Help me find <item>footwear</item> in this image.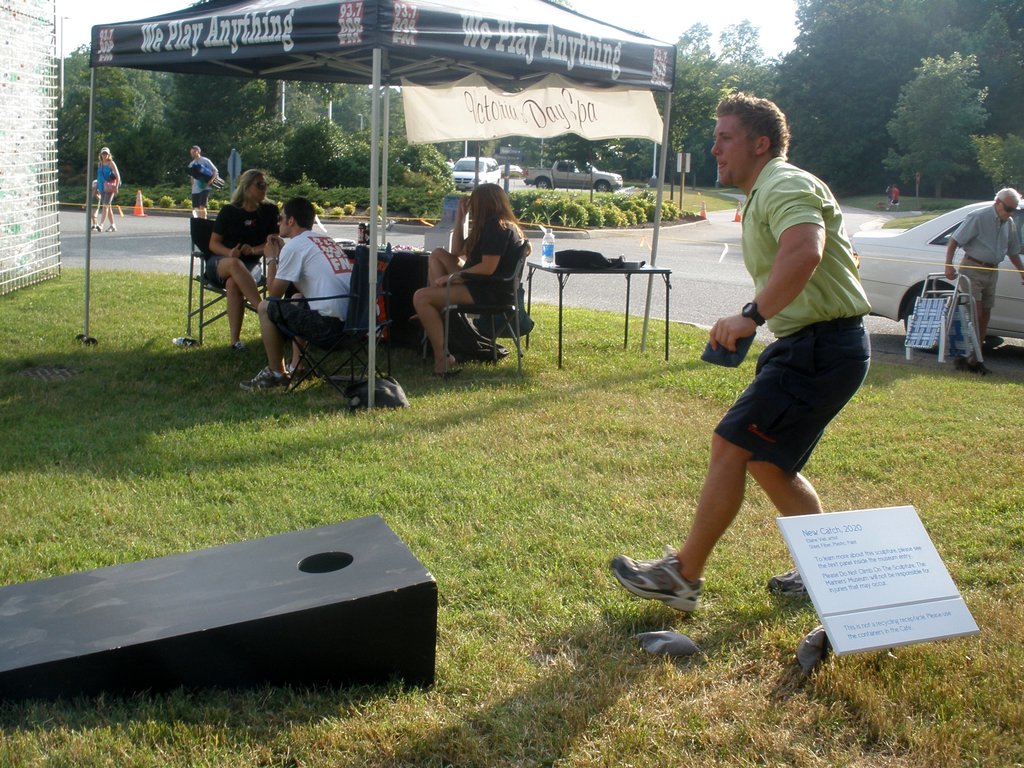
Found it: box(93, 221, 102, 232).
